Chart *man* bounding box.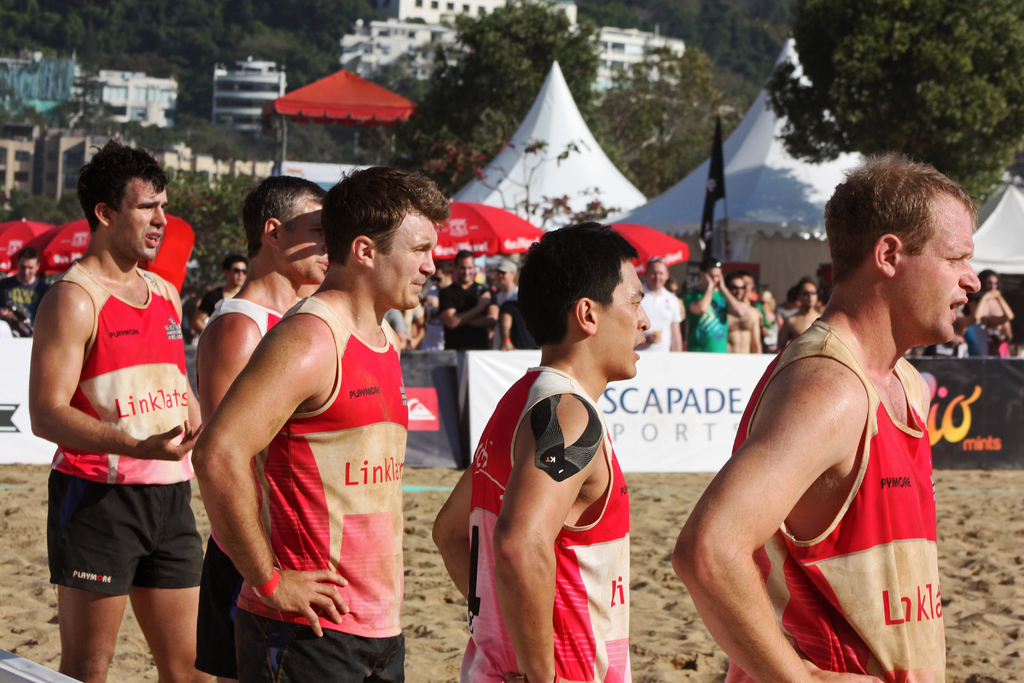
Charted: (x1=684, y1=156, x2=986, y2=682).
